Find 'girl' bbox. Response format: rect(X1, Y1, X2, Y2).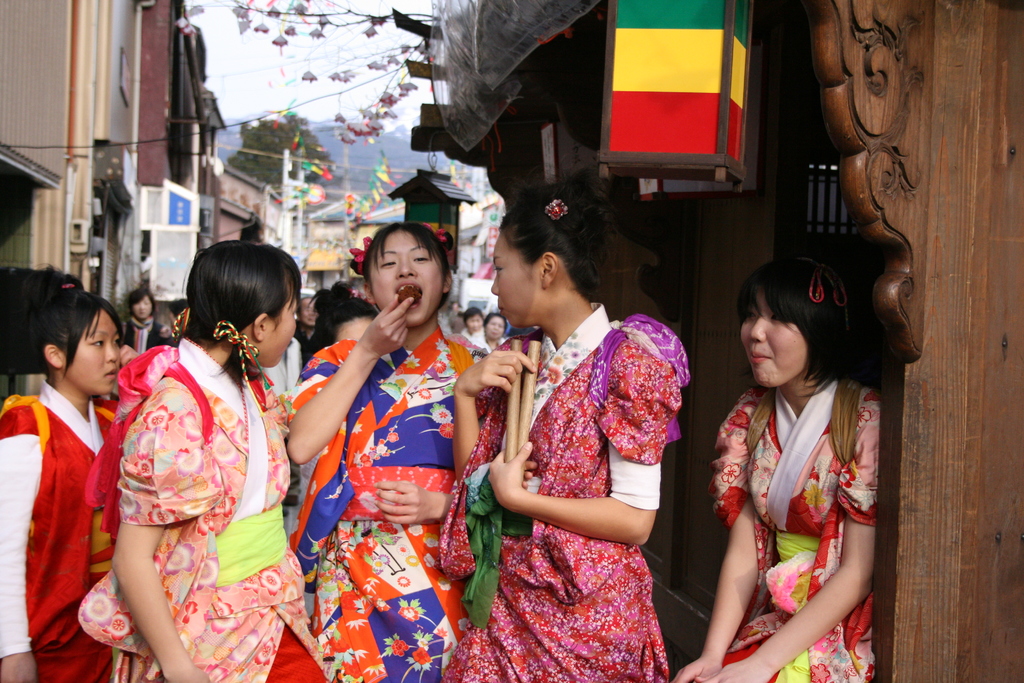
rect(290, 220, 488, 682).
